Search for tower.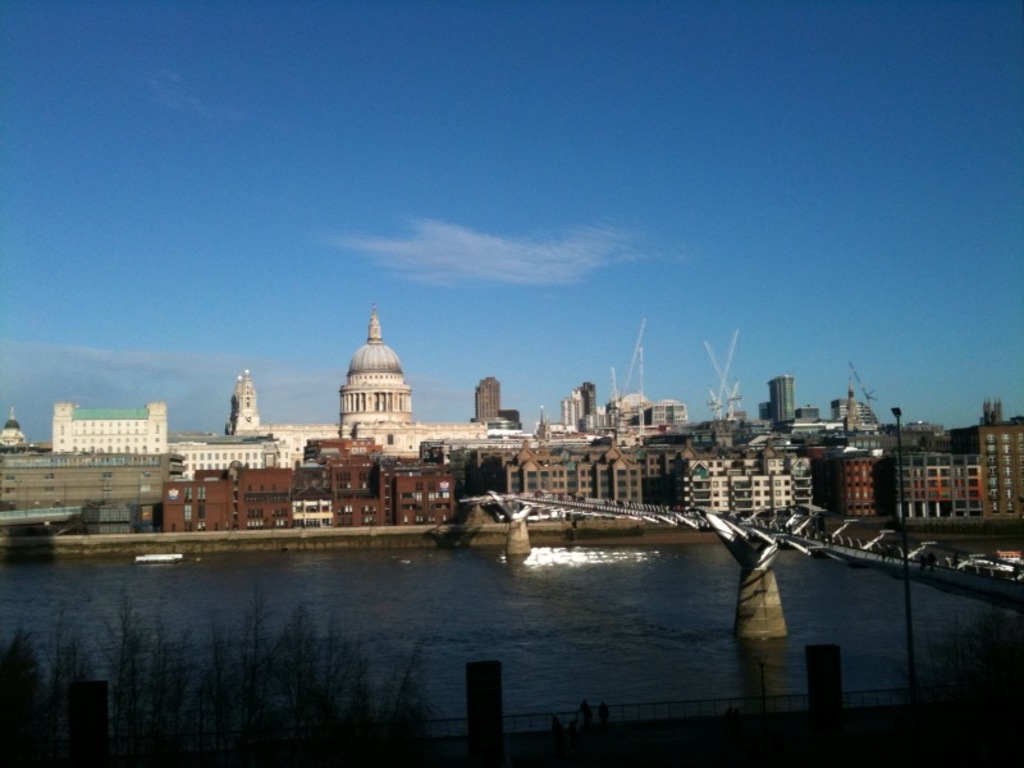
Found at l=829, t=397, r=886, b=431.
